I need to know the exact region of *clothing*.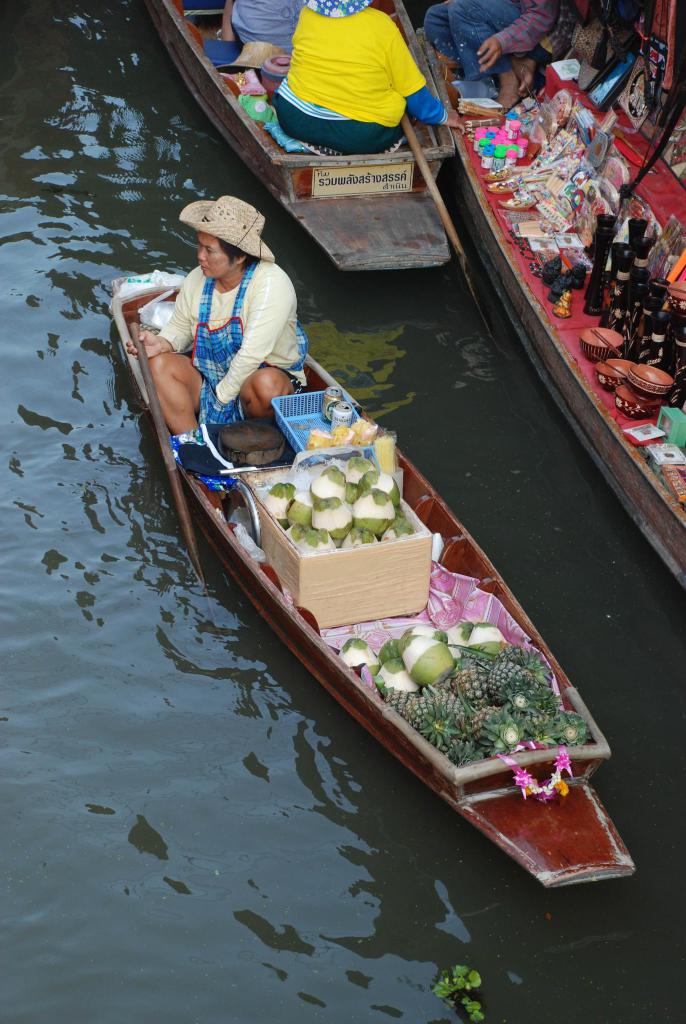
Region: box=[444, 0, 561, 76].
